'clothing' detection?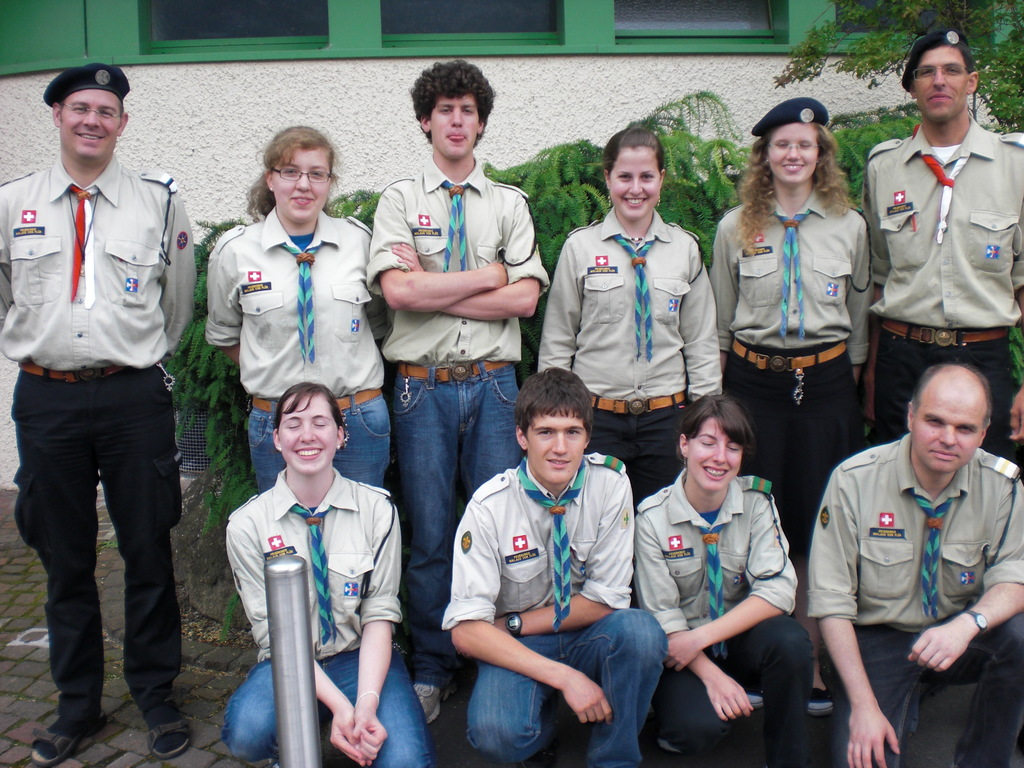
x1=440 y1=454 x2=677 y2=764
